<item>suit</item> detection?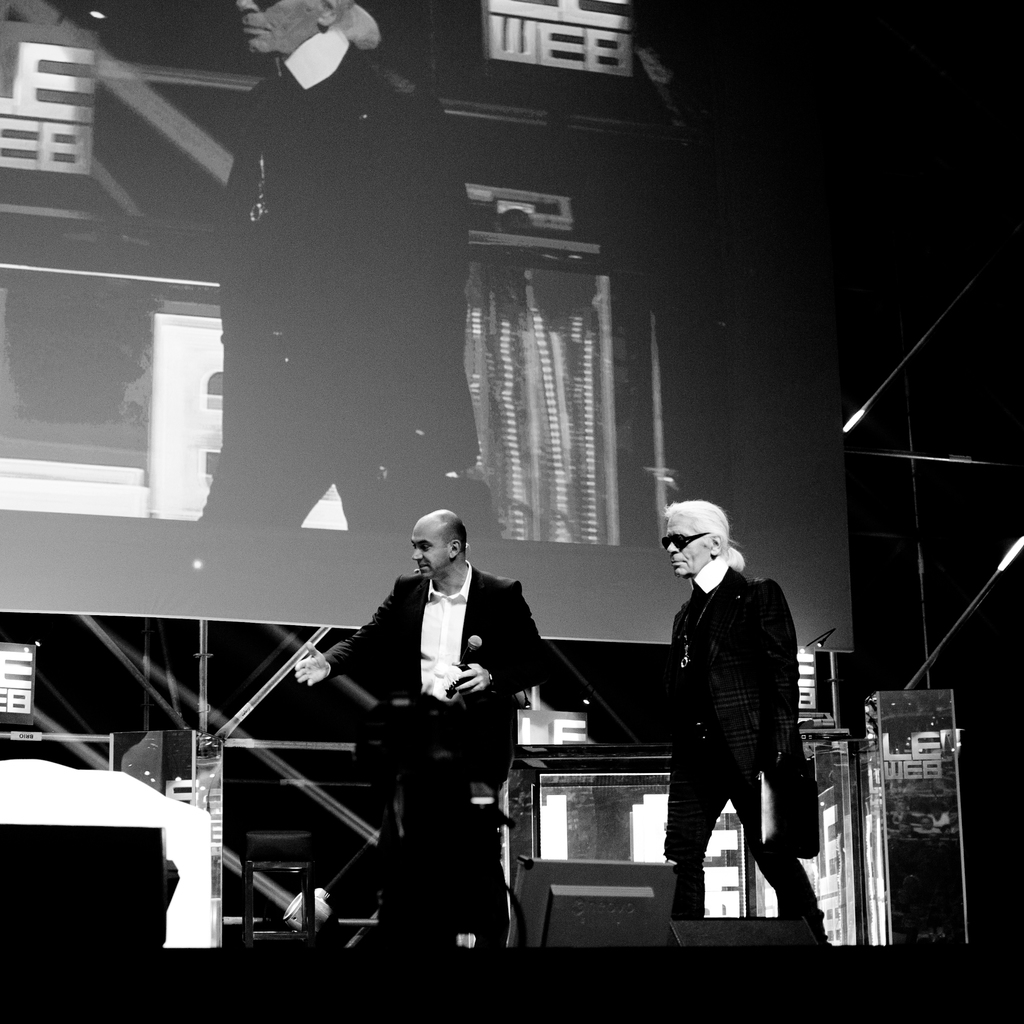
Rect(668, 557, 820, 922)
